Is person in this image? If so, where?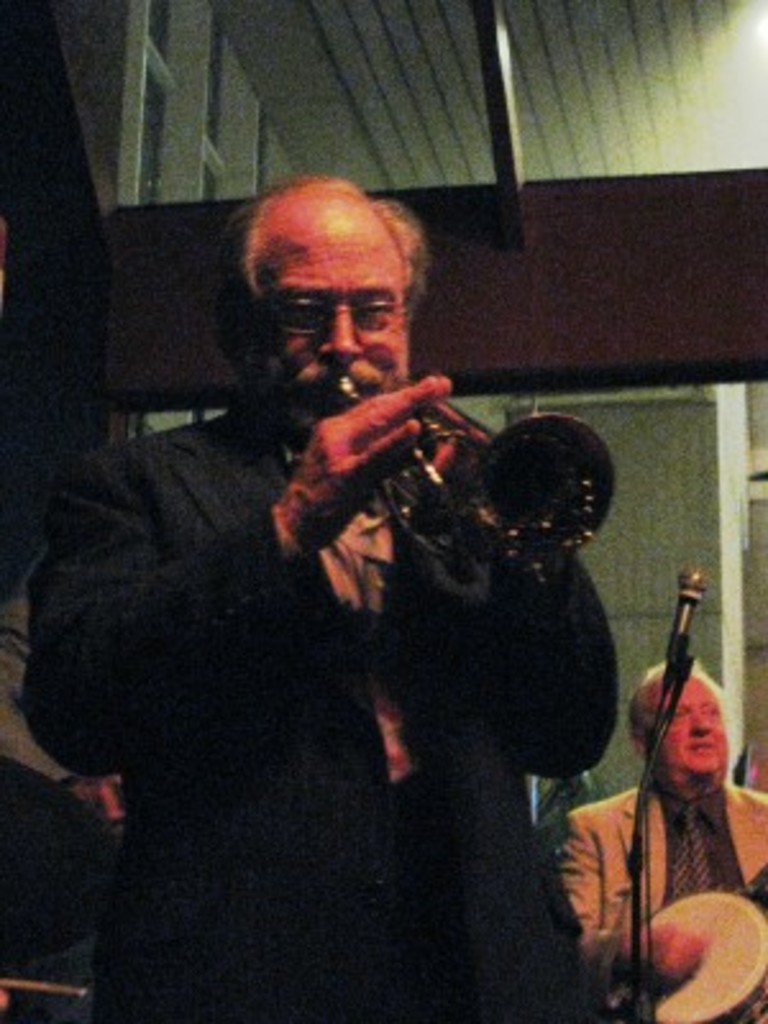
Yes, at box=[550, 655, 765, 1021].
